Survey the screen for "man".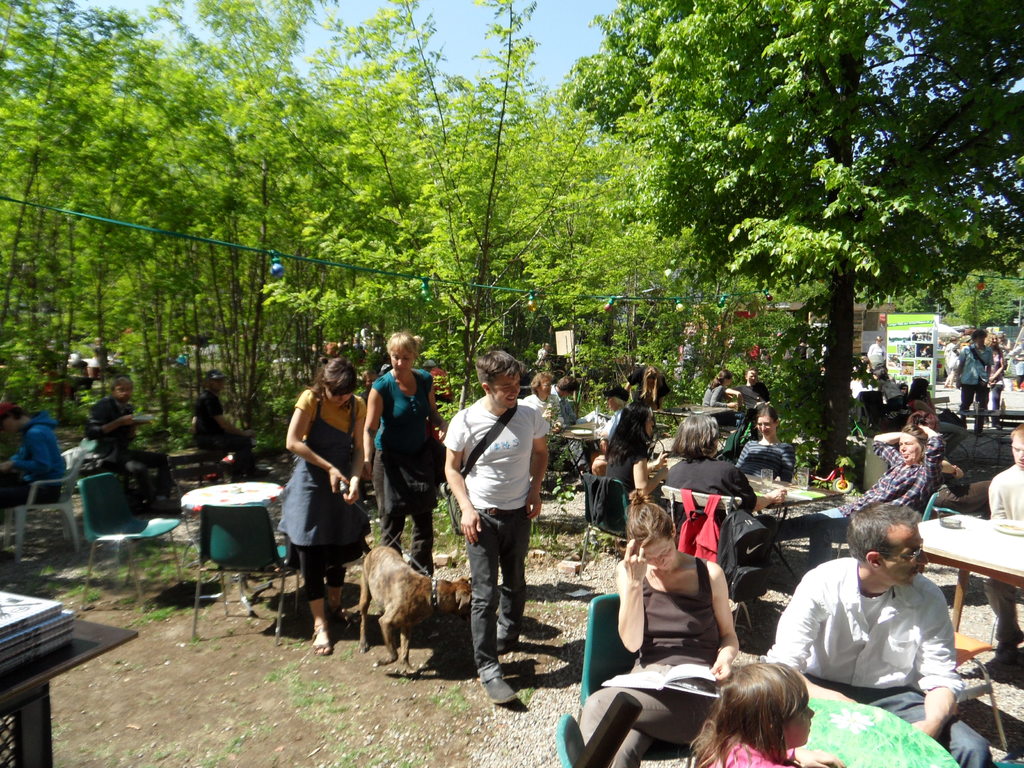
Survey found: <bbox>776, 524, 979, 728</bbox>.
